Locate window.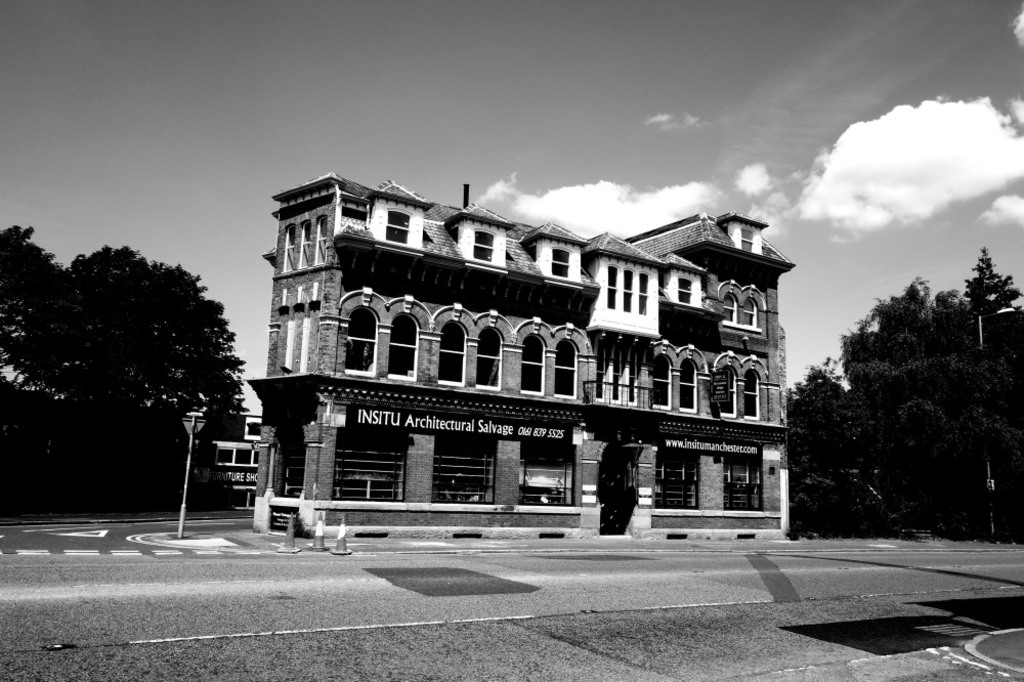
Bounding box: detection(552, 249, 568, 279).
